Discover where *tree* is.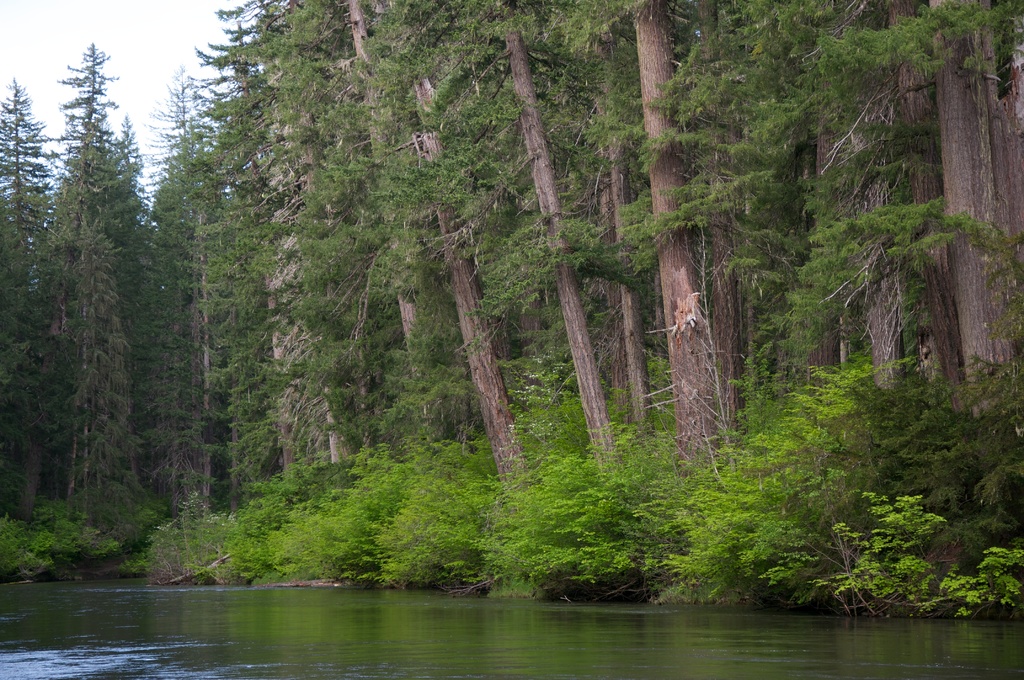
Discovered at [x1=0, y1=77, x2=47, y2=521].
